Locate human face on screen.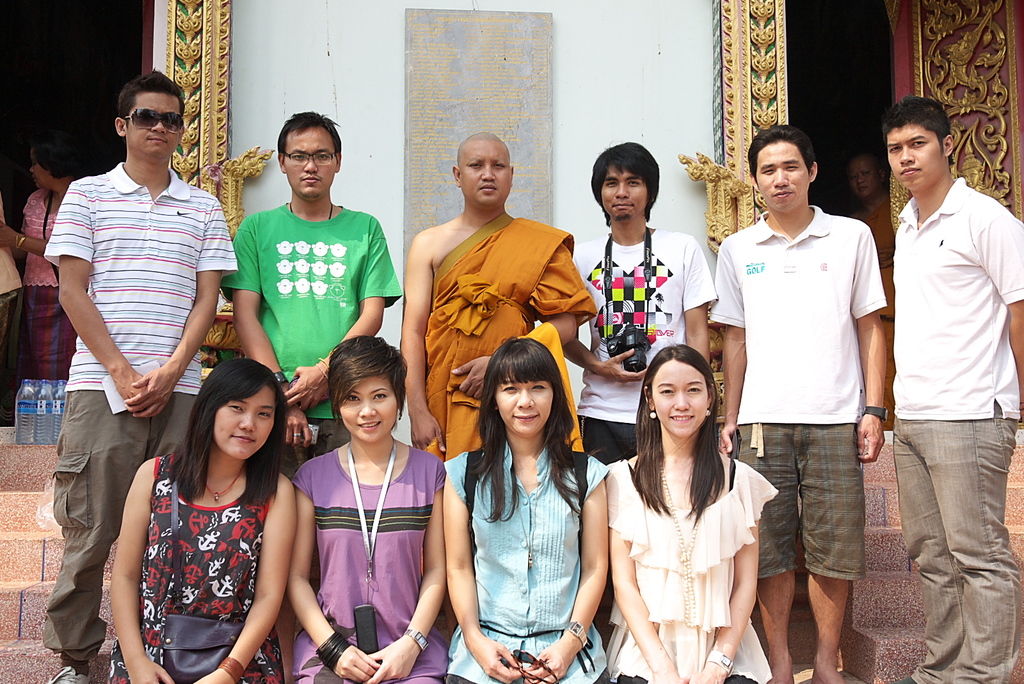
On screen at box=[850, 163, 879, 197].
